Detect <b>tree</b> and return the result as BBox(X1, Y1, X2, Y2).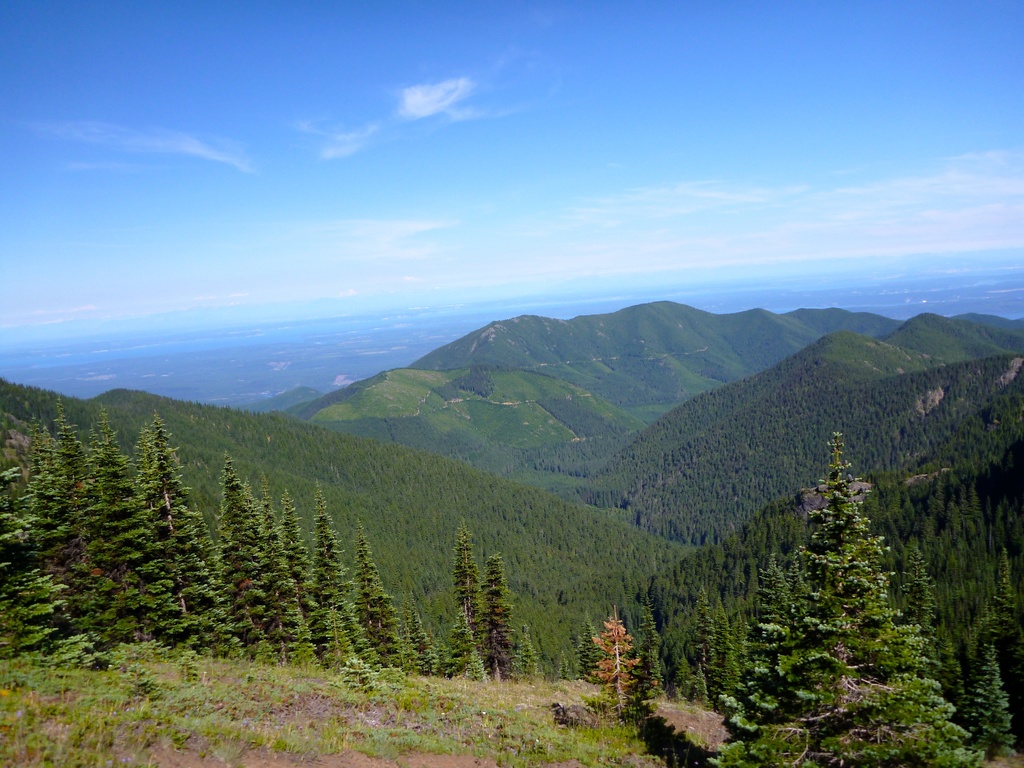
BBox(897, 541, 968, 730).
